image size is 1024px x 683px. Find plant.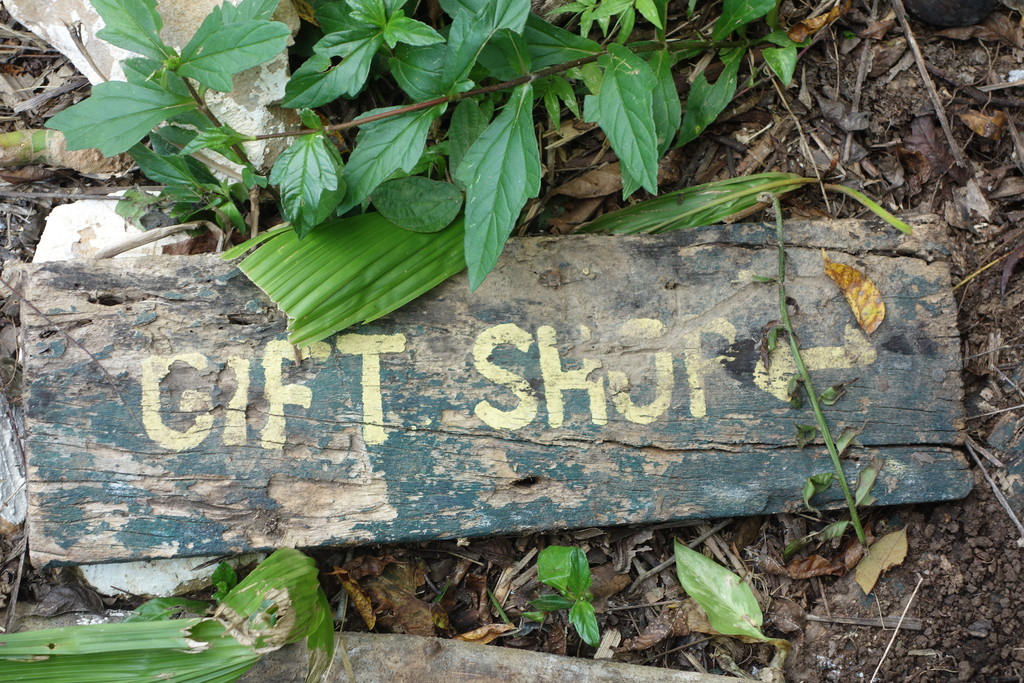
525,546,607,651.
